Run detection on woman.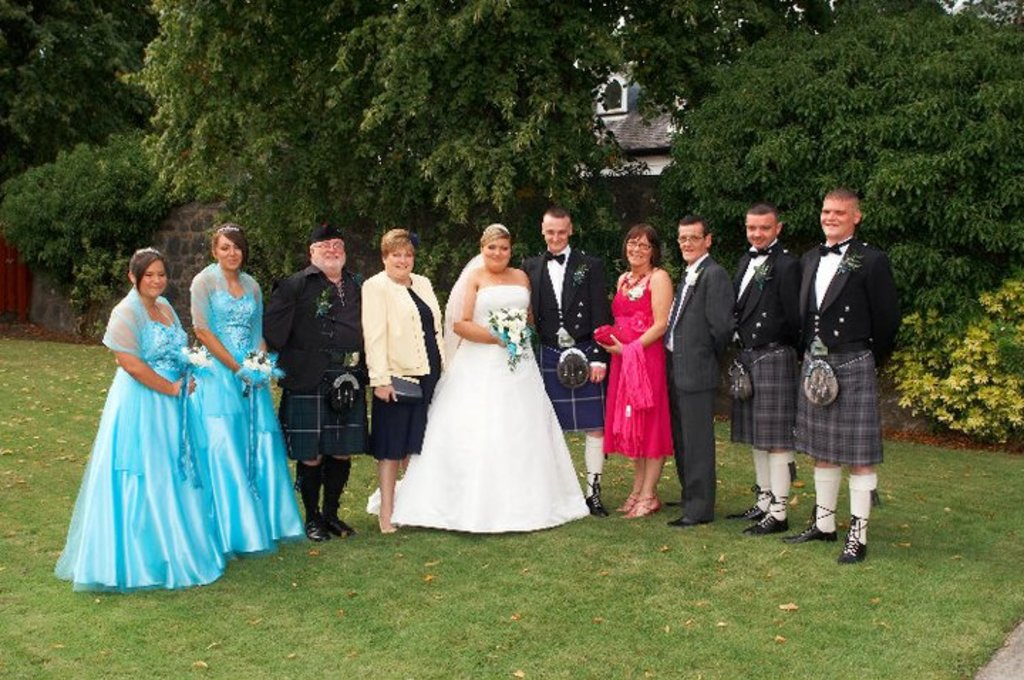
Result: detection(199, 221, 309, 555).
